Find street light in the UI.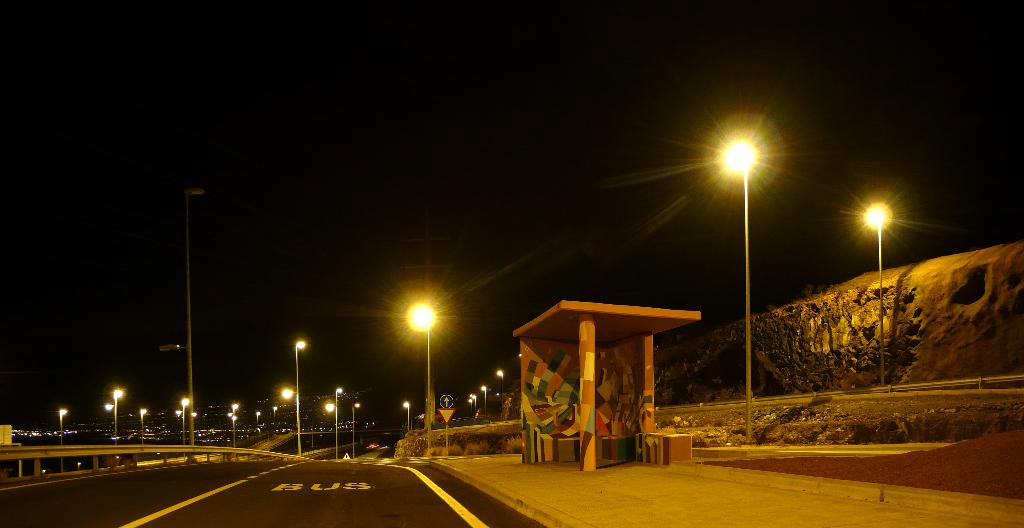
UI element at (left=252, top=410, right=260, bottom=427).
